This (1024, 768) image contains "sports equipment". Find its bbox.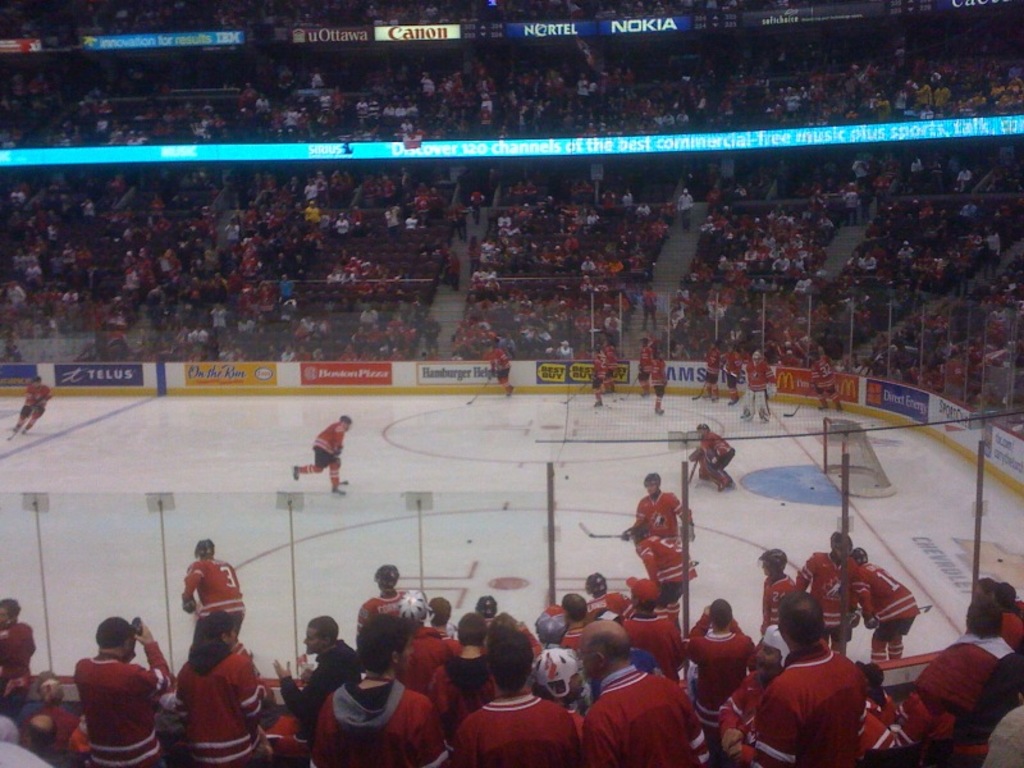
bbox=[695, 421, 710, 434].
